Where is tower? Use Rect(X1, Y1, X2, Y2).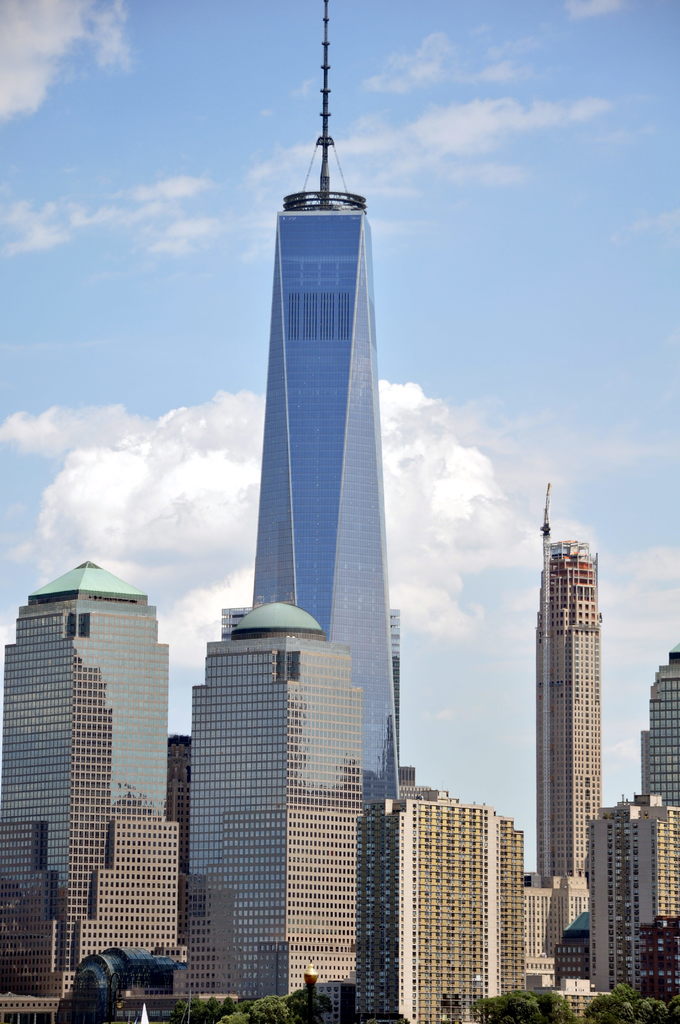
Rect(646, 652, 679, 813).
